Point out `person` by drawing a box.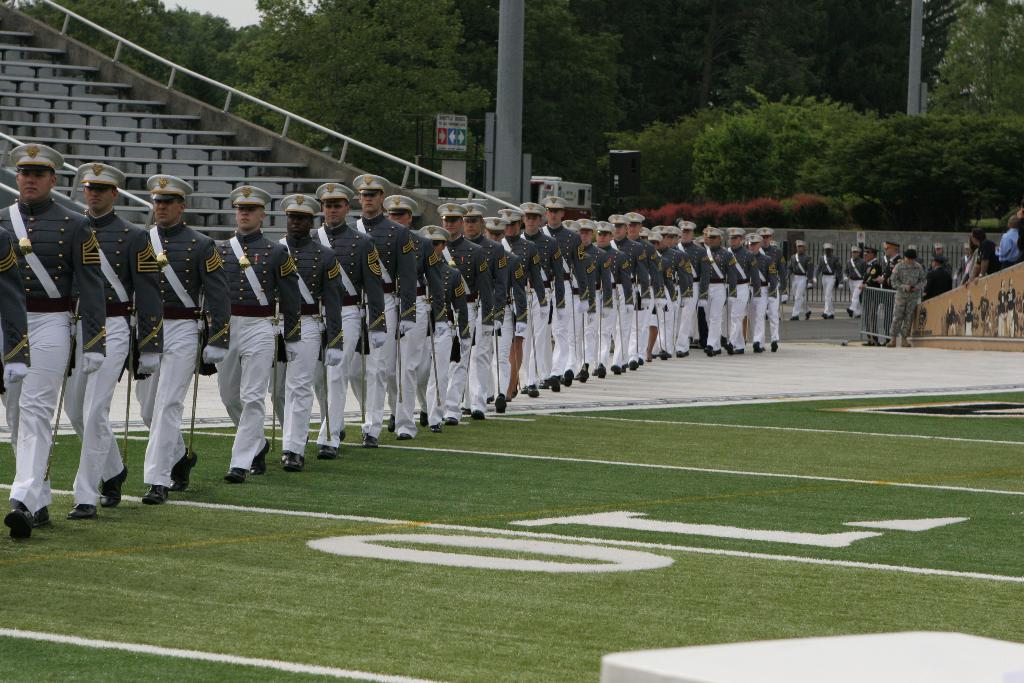
detection(122, 176, 226, 518).
